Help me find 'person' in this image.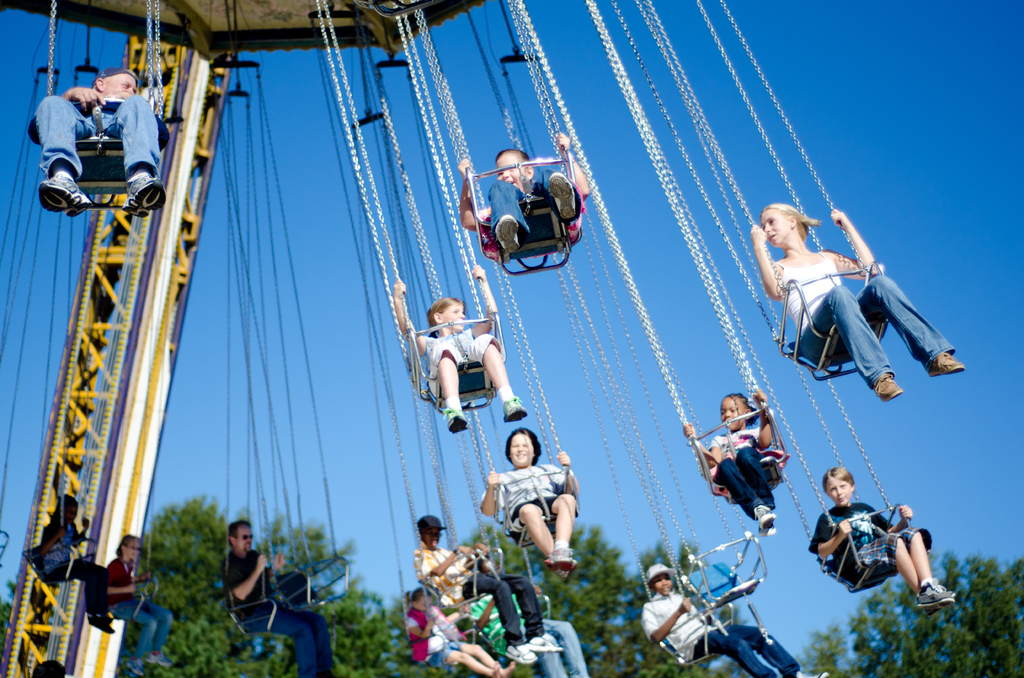
Found it: (x1=393, y1=263, x2=534, y2=431).
